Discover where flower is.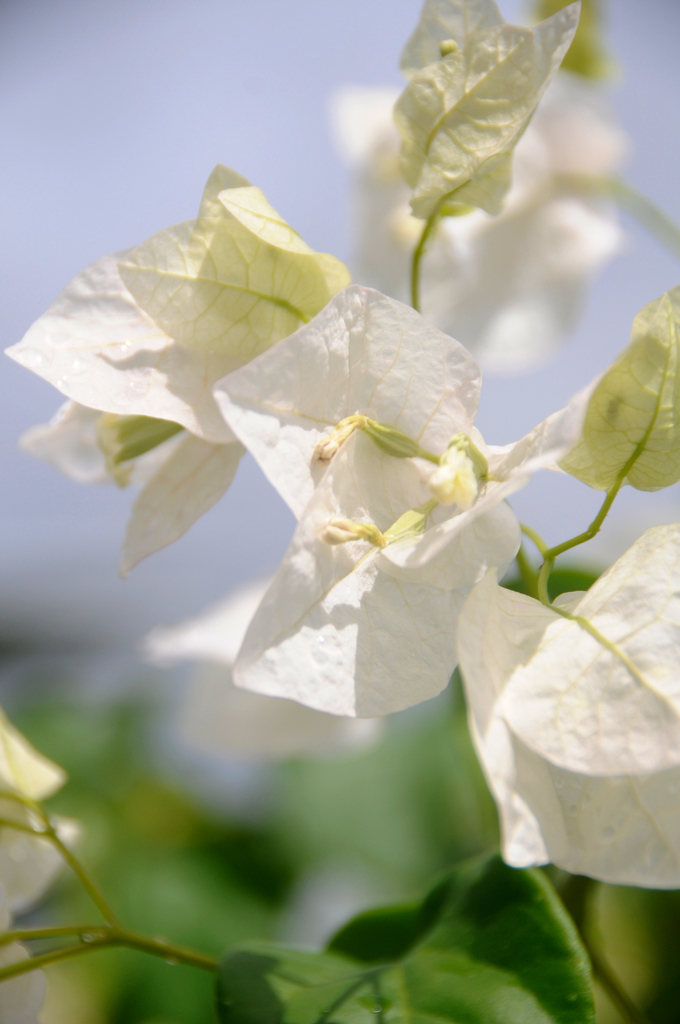
Discovered at x1=327 y1=77 x2=637 y2=375.
